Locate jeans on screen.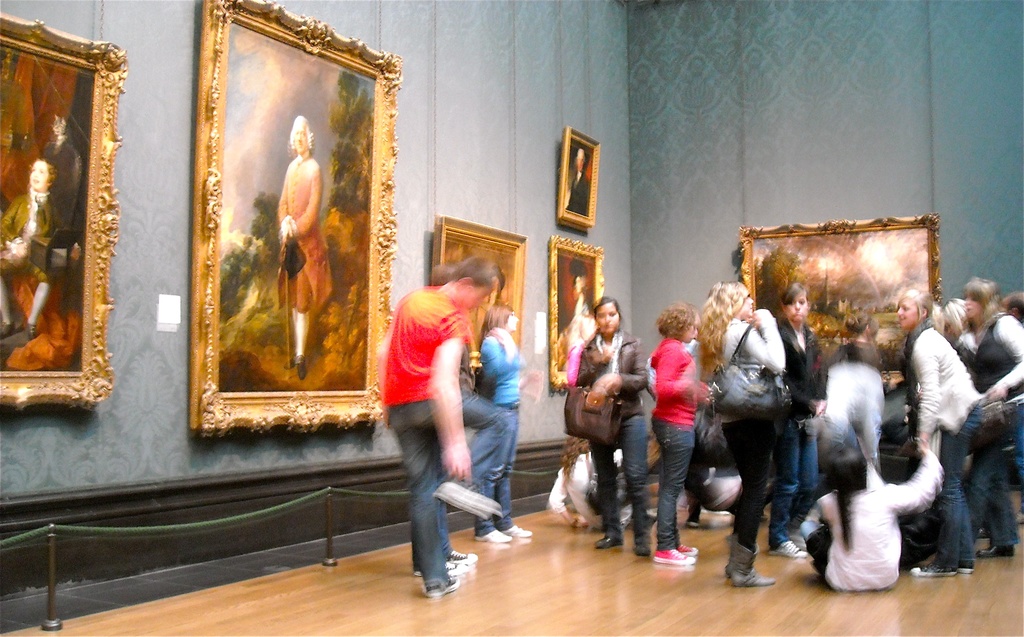
On screen at crop(726, 415, 772, 549).
